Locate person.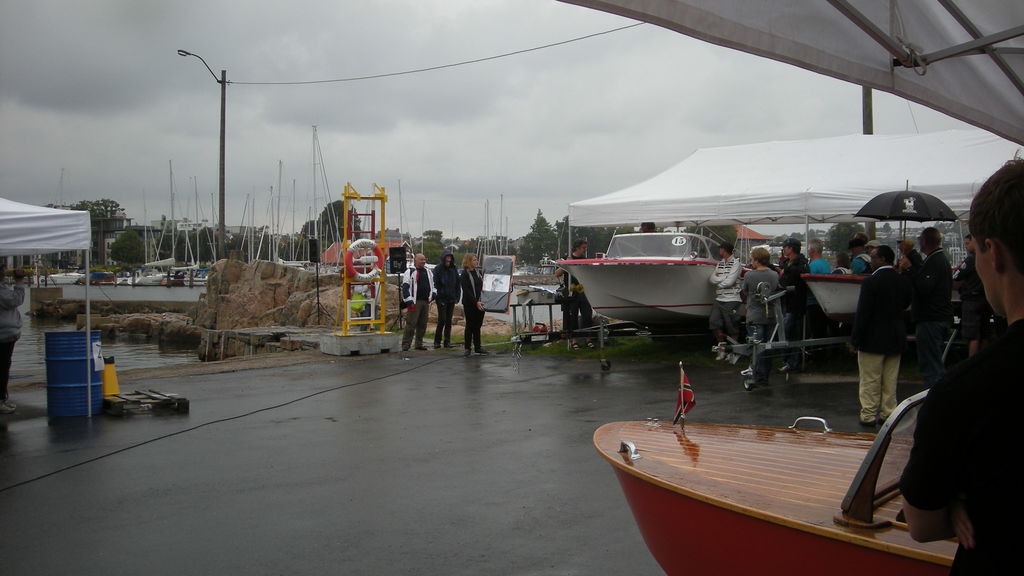
Bounding box: bbox=(863, 226, 876, 262).
